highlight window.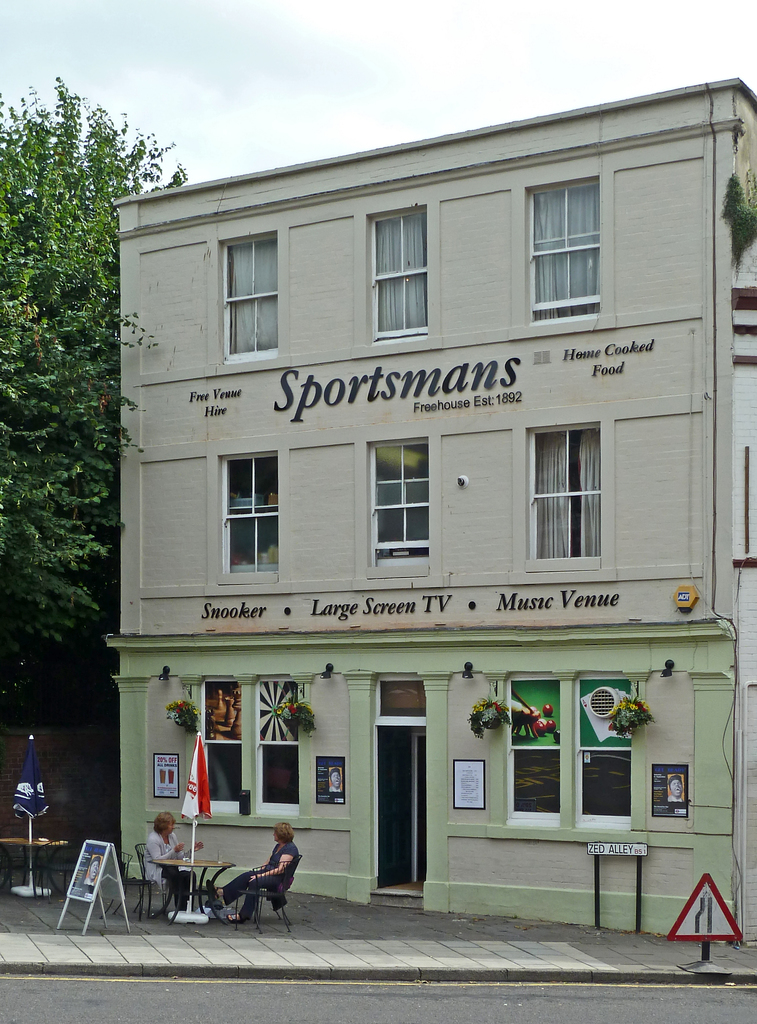
Highlighted region: <box>528,415,602,575</box>.
